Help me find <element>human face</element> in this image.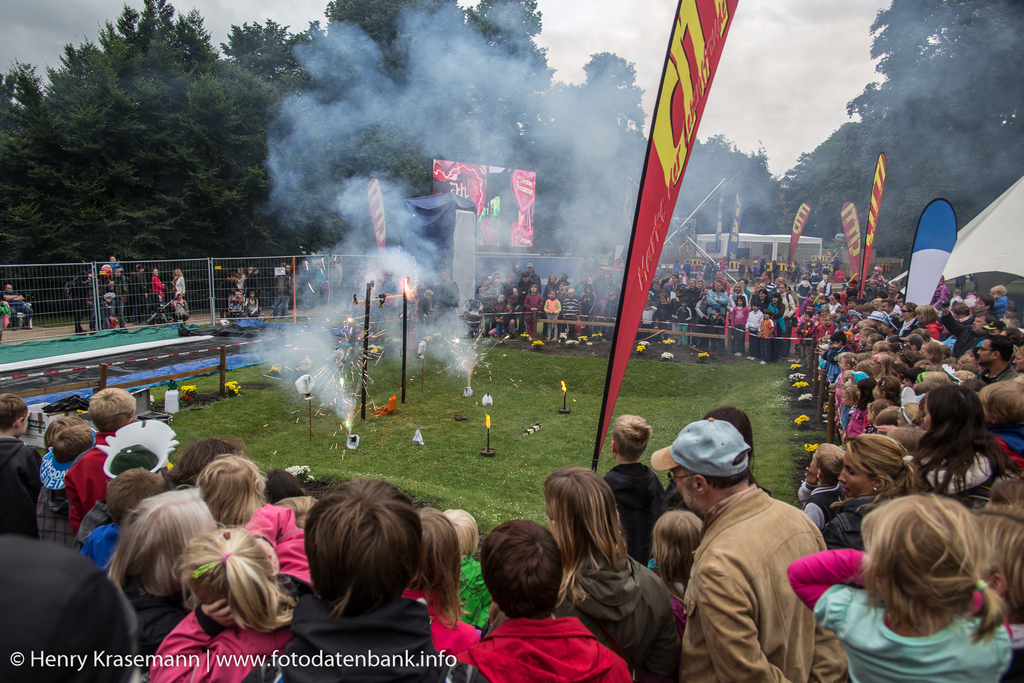
Found it: (left=973, top=295, right=984, bottom=312).
